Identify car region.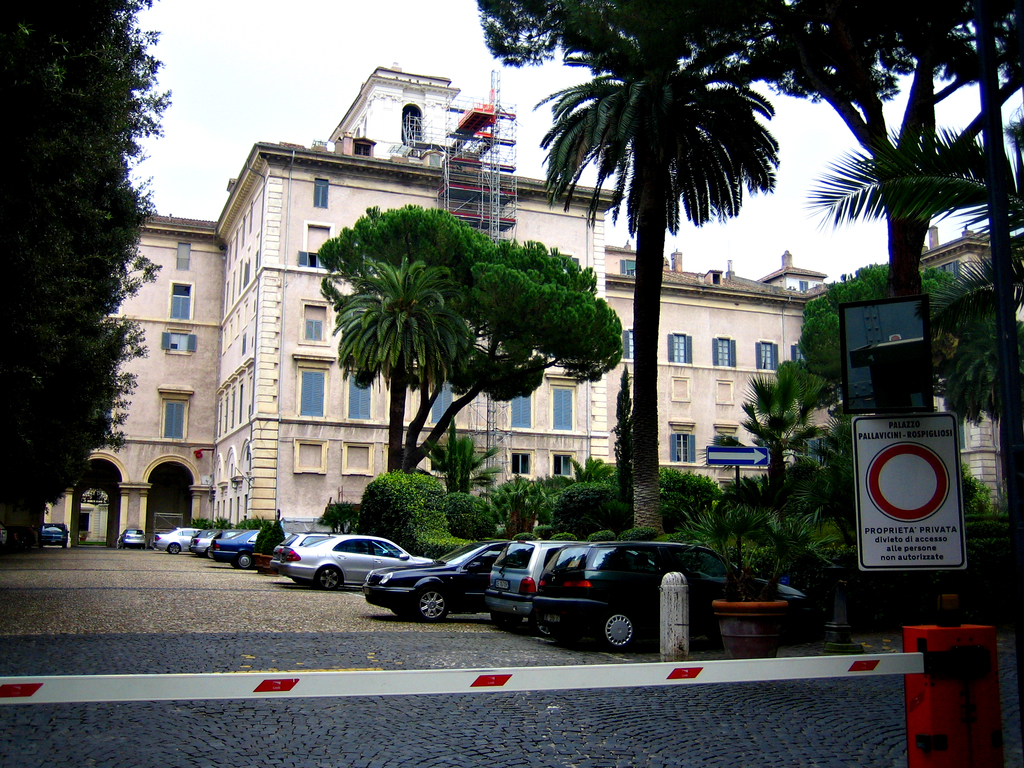
Region: 488:538:568:625.
